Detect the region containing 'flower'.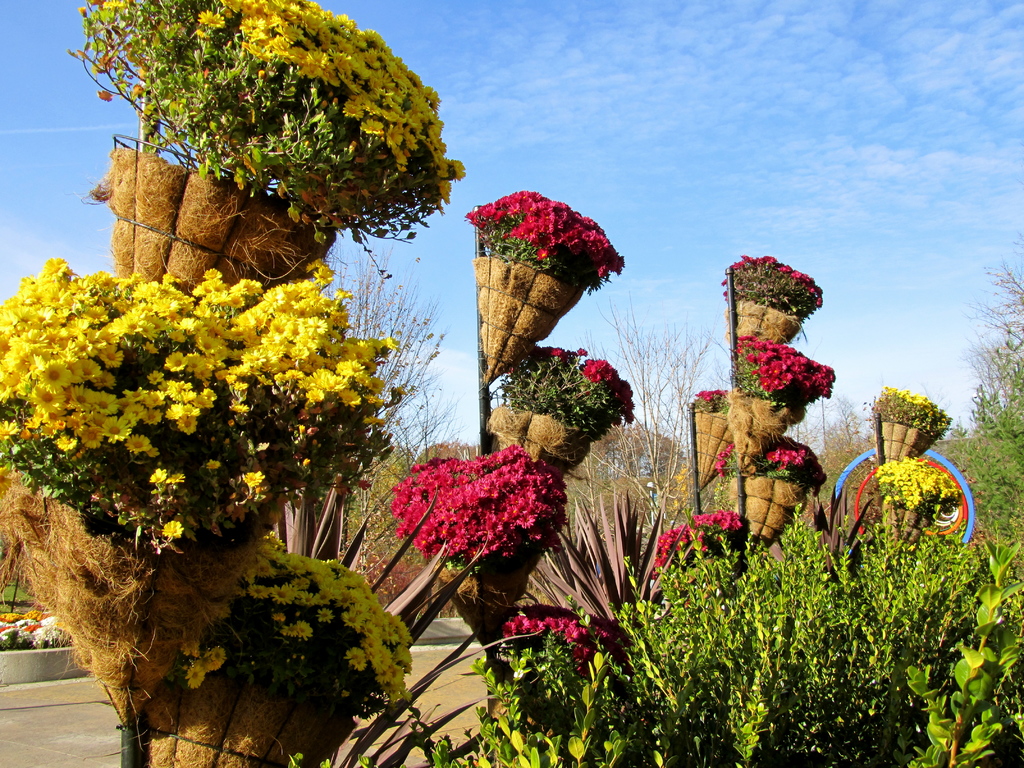
BBox(168, 470, 182, 487).
